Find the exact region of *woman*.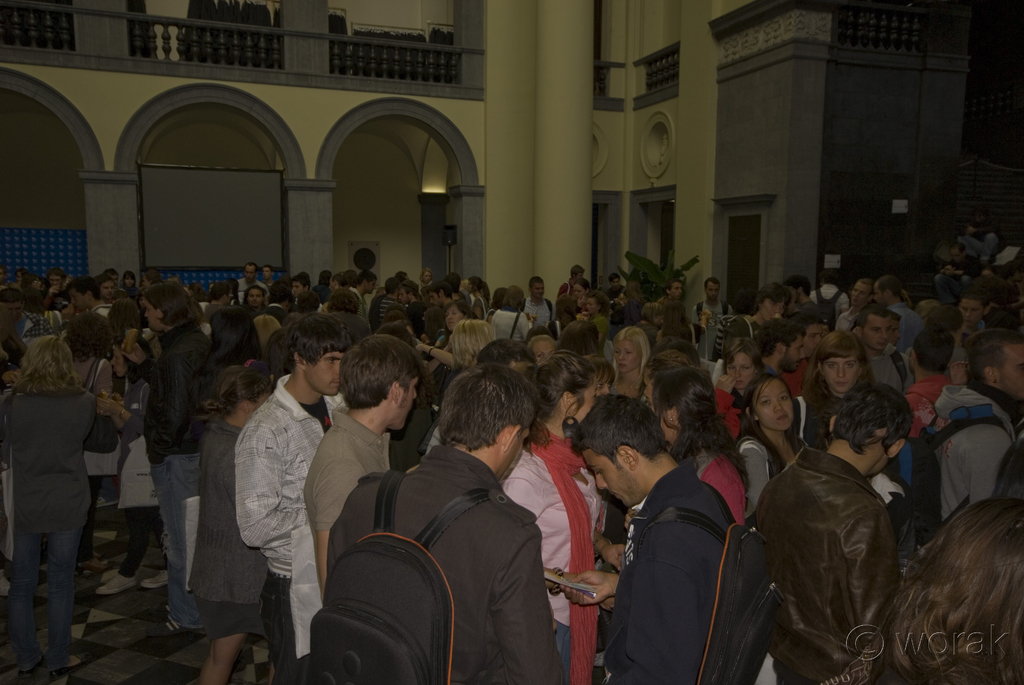
Exact region: <bbox>575, 280, 592, 301</bbox>.
